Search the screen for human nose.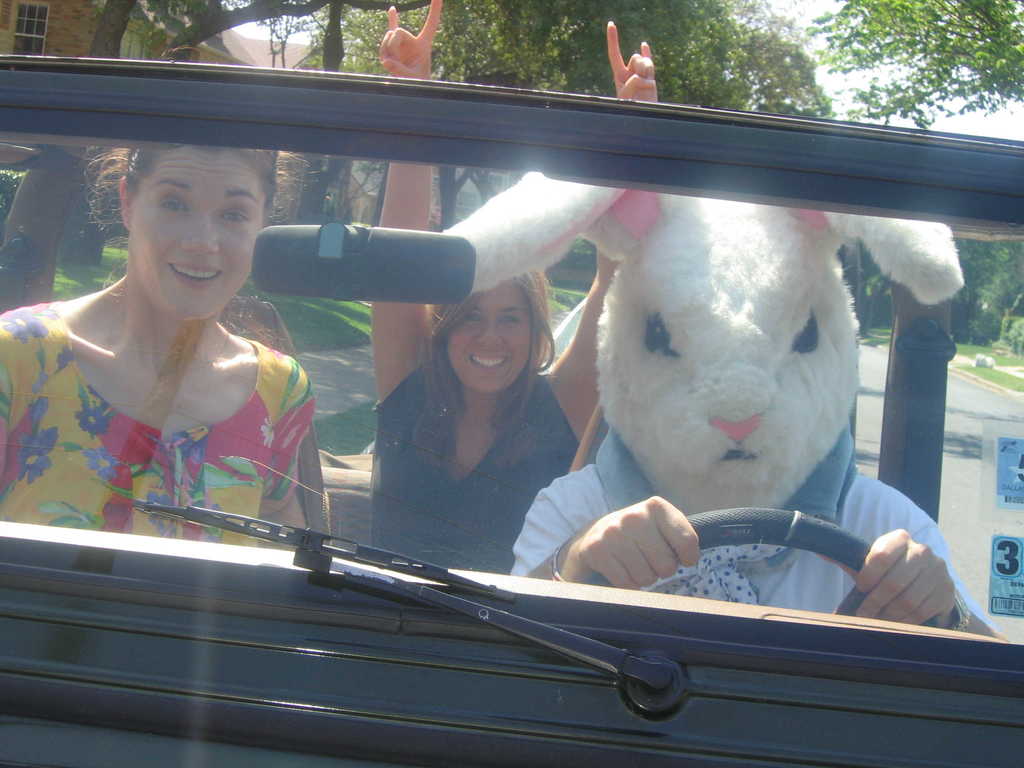
Found at bbox(178, 216, 220, 253).
